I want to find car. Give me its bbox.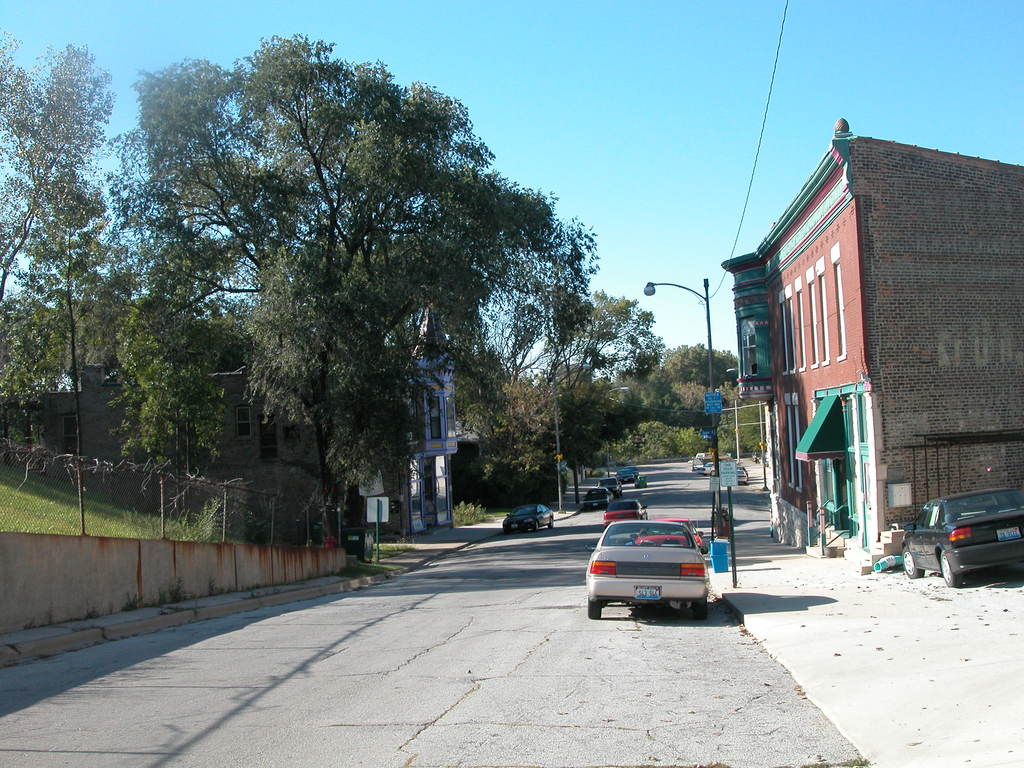
detection(502, 502, 552, 532).
